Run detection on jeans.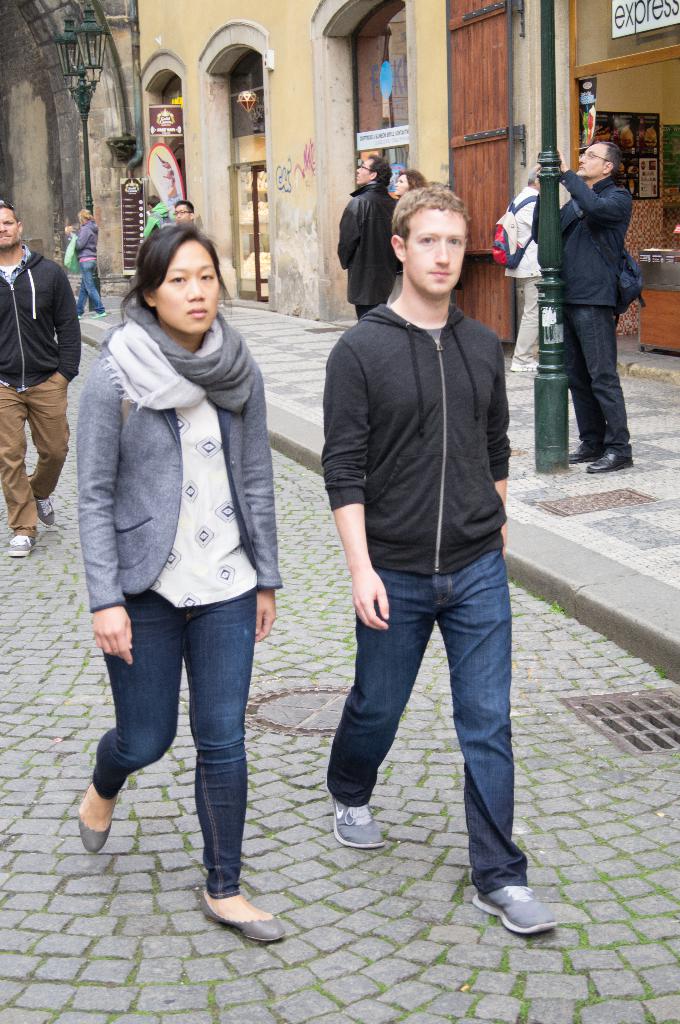
Result: x1=329, y1=552, x2=522, y2=879.
